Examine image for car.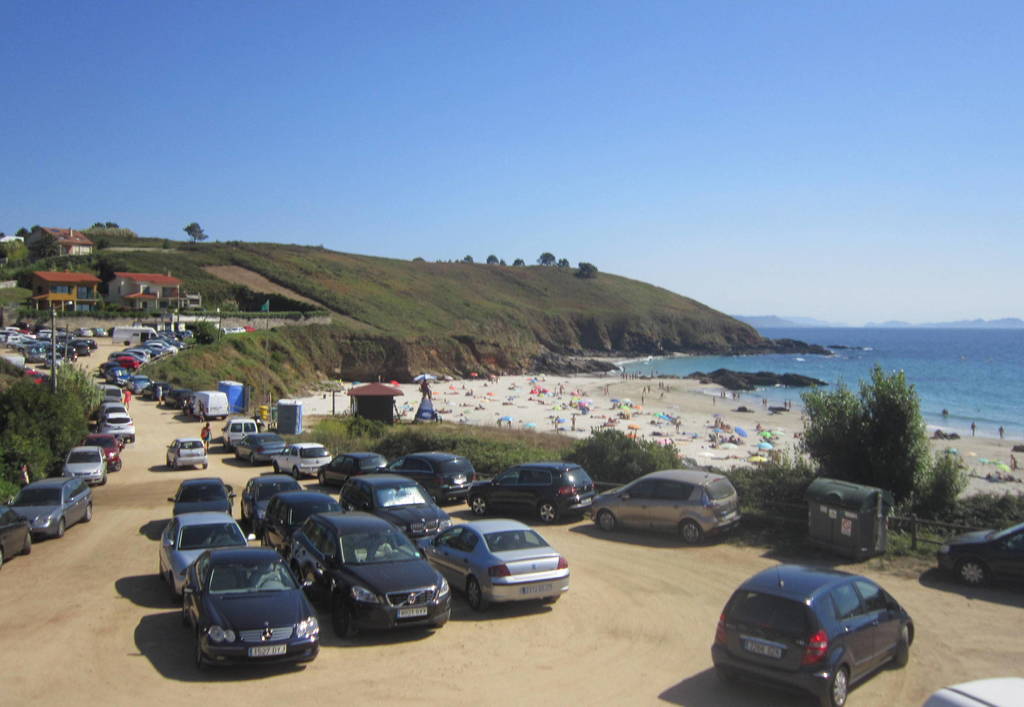
Examination result: [left=384, top=457, right=477, bottom=512].
